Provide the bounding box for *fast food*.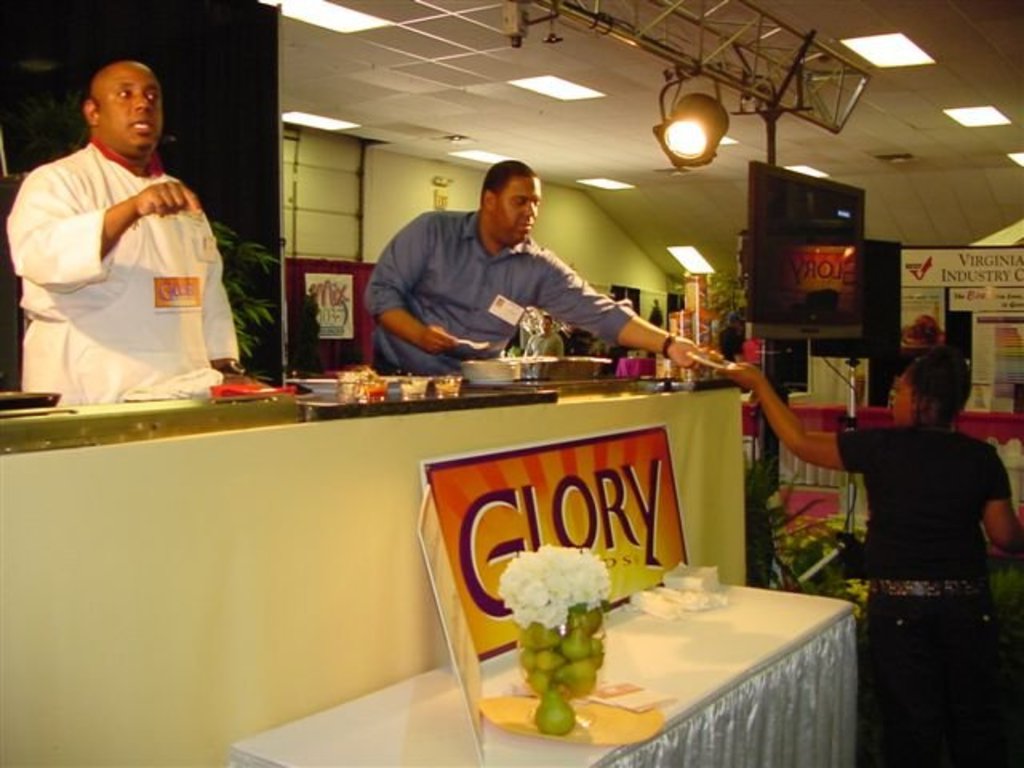
x1=901, y1=312, x2=947, y2=346.
